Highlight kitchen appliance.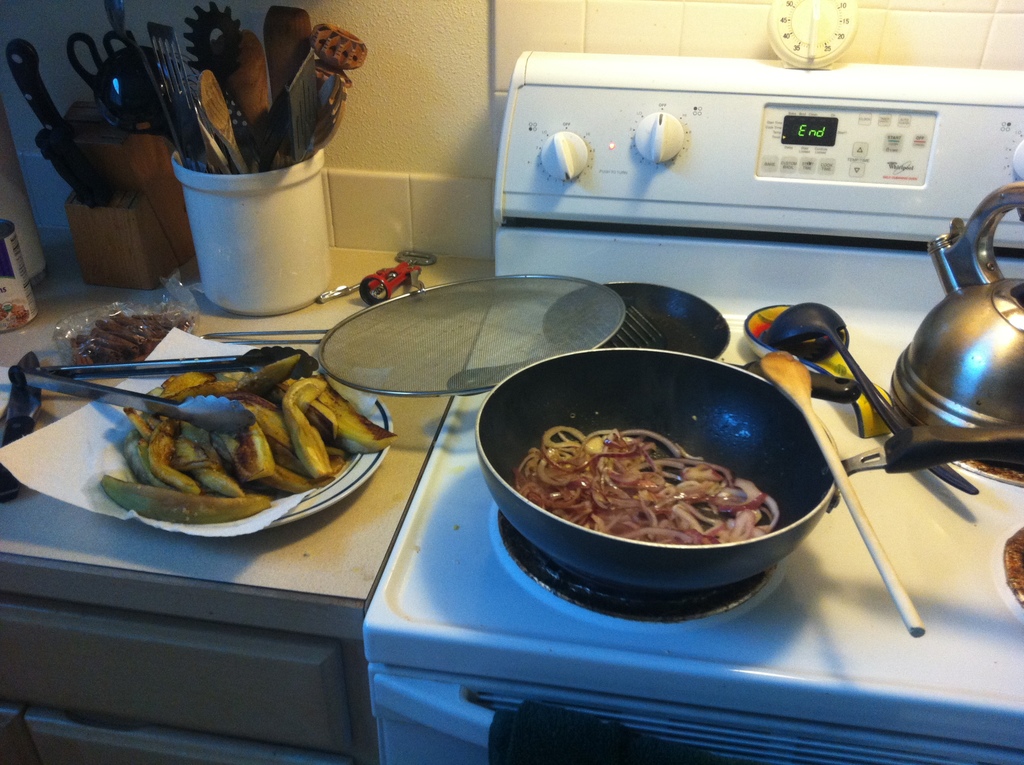
Highlighted region: select_region(222, 24, 277, 156).
